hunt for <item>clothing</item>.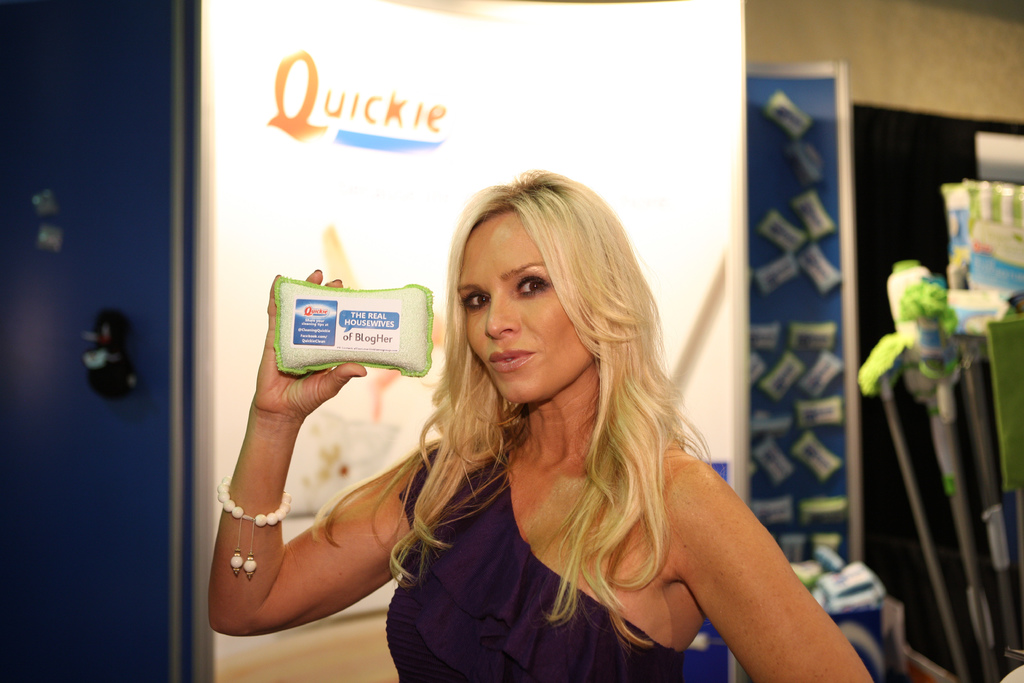
Hunted down at bbox(383, 422, 674, 682).
